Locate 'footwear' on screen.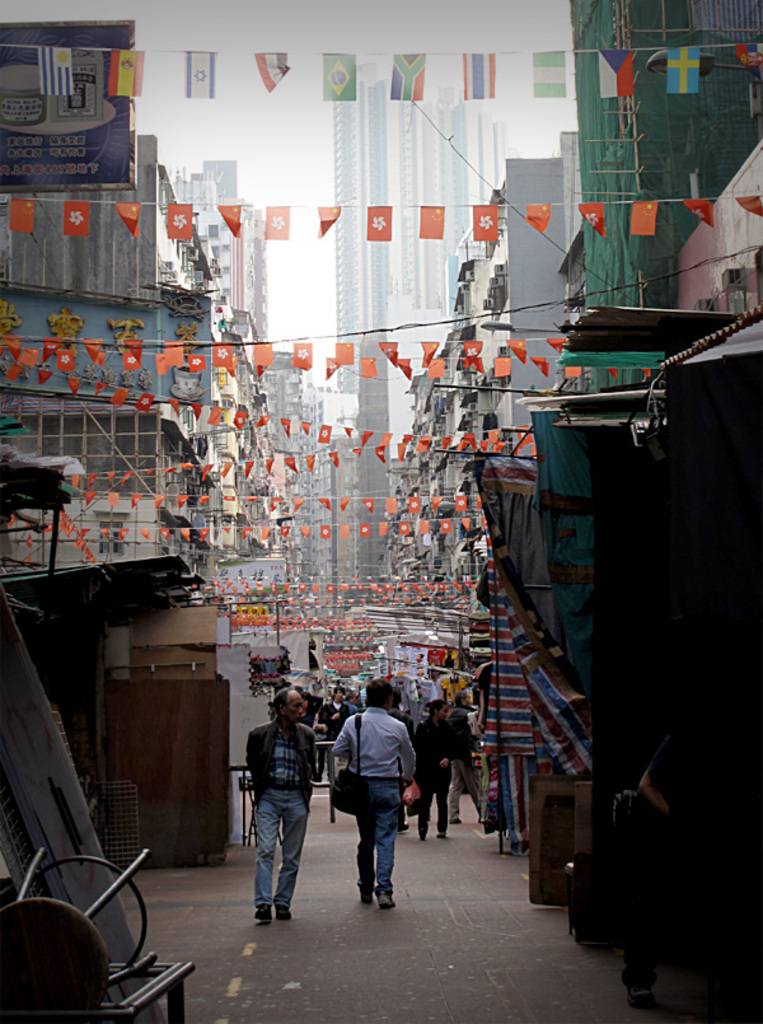
On screen at l=370, t=878, r=399, b=911.
